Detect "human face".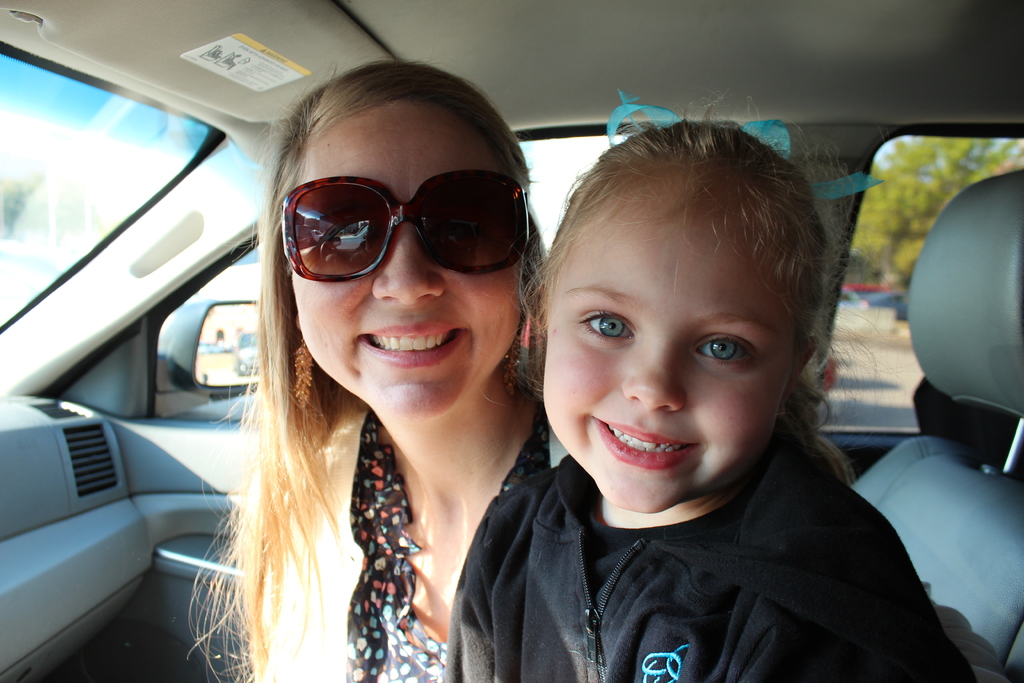
Detected at l=540, t=201, r=785, b=513.
